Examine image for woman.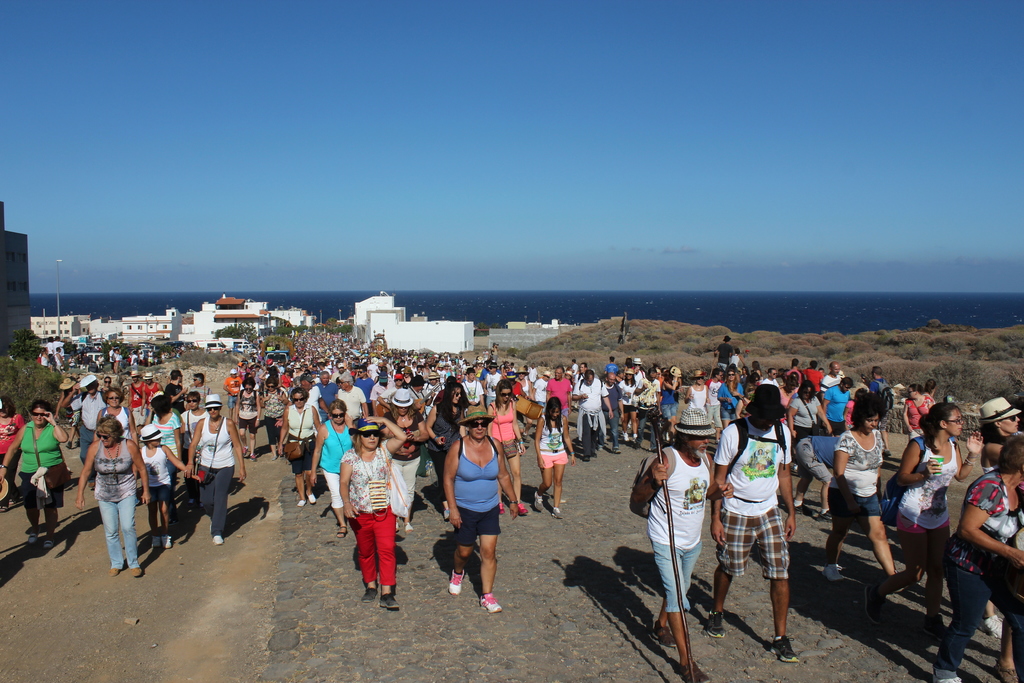
Examination result: 93 381 145 449.
